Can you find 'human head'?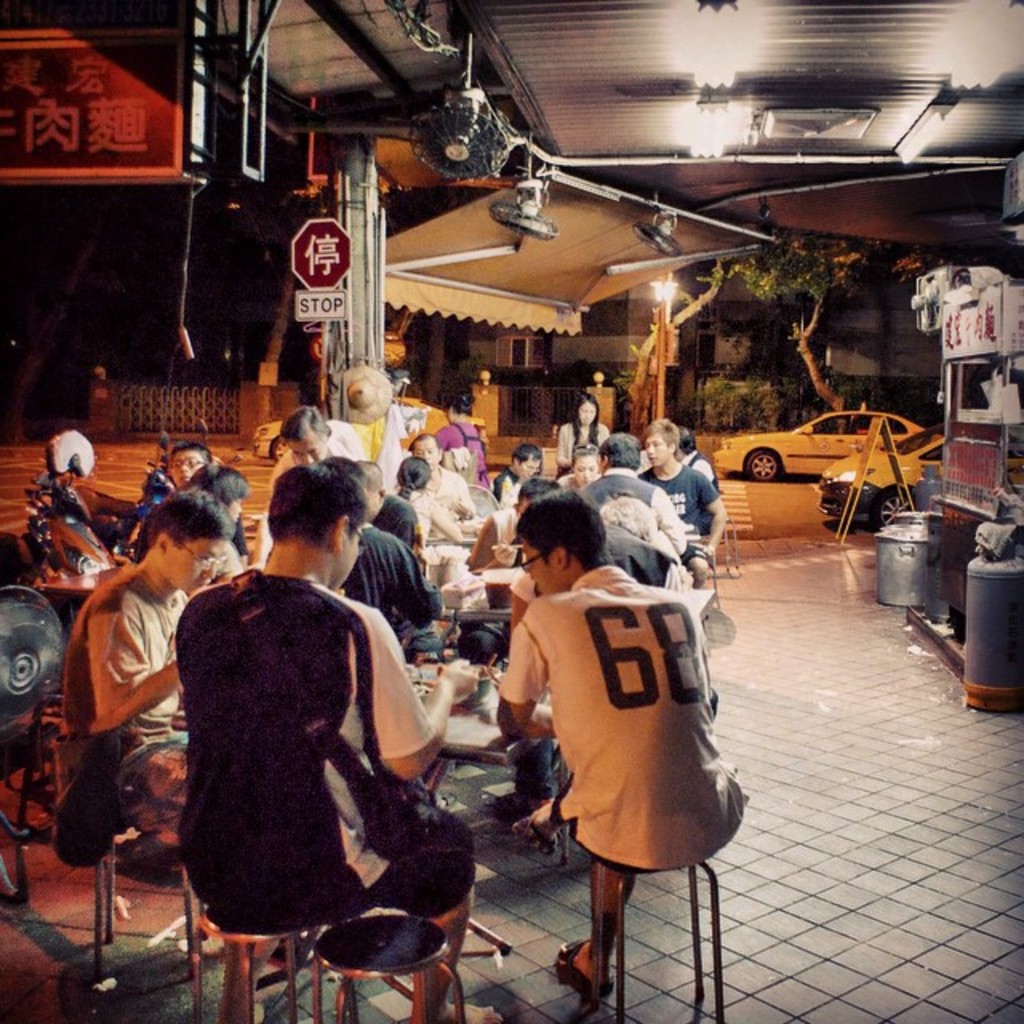
Yes, bounding box: [x1=322, y1=461, x2=365, y2=501].
